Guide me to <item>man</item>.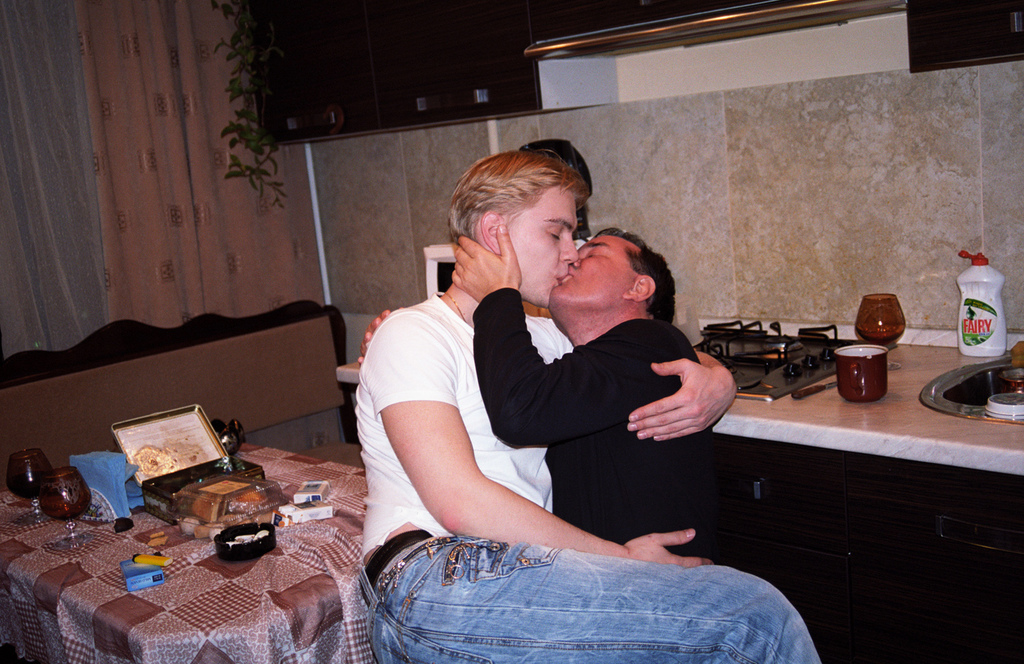
Guidance: [left=348, top=212, right=780, bottom=565].
